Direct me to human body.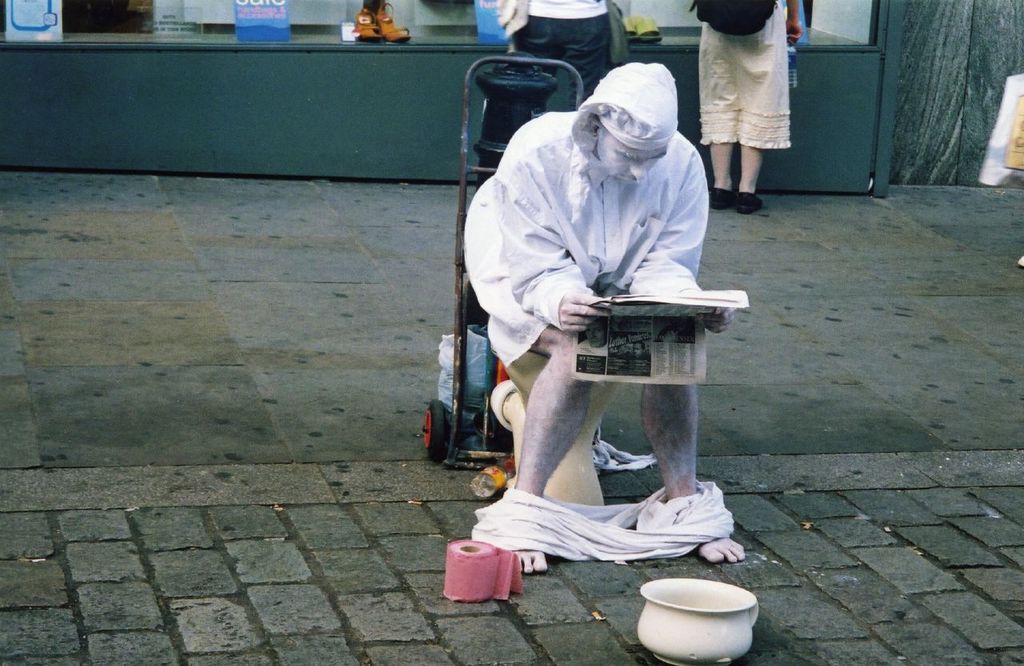
Direction: select_region(459, 125, 752, 524).
